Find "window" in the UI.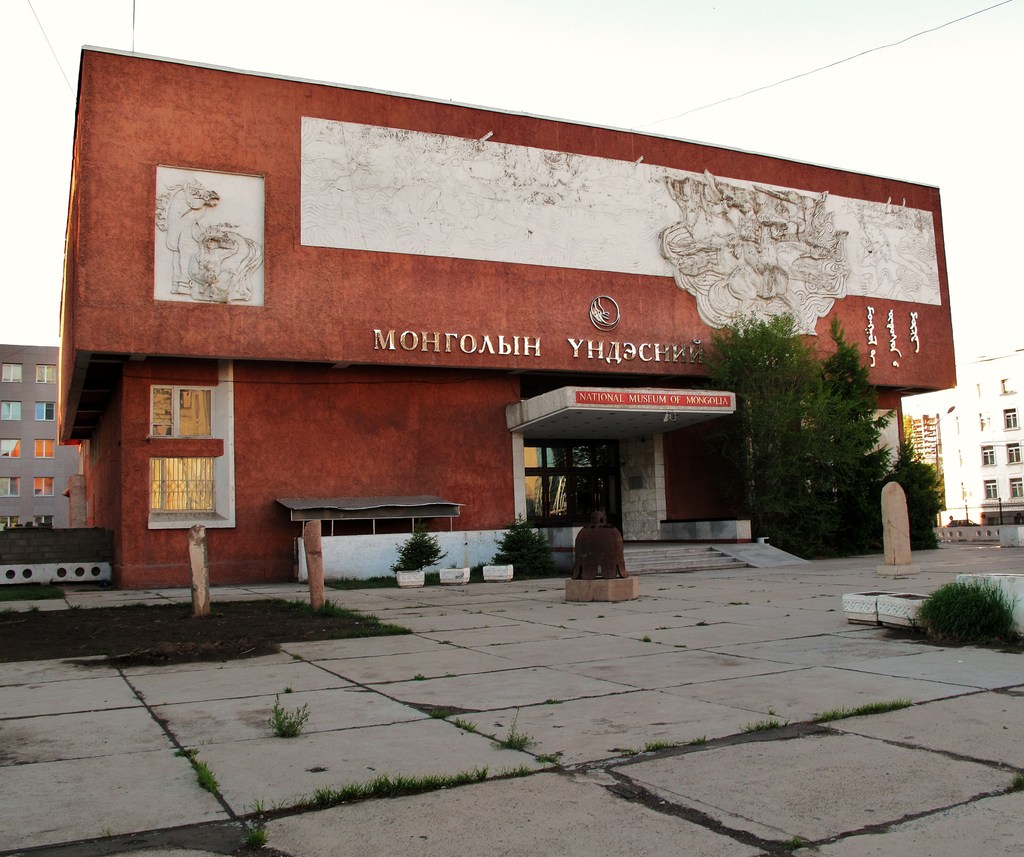
UI element at box(150, 392, 215, 436).
